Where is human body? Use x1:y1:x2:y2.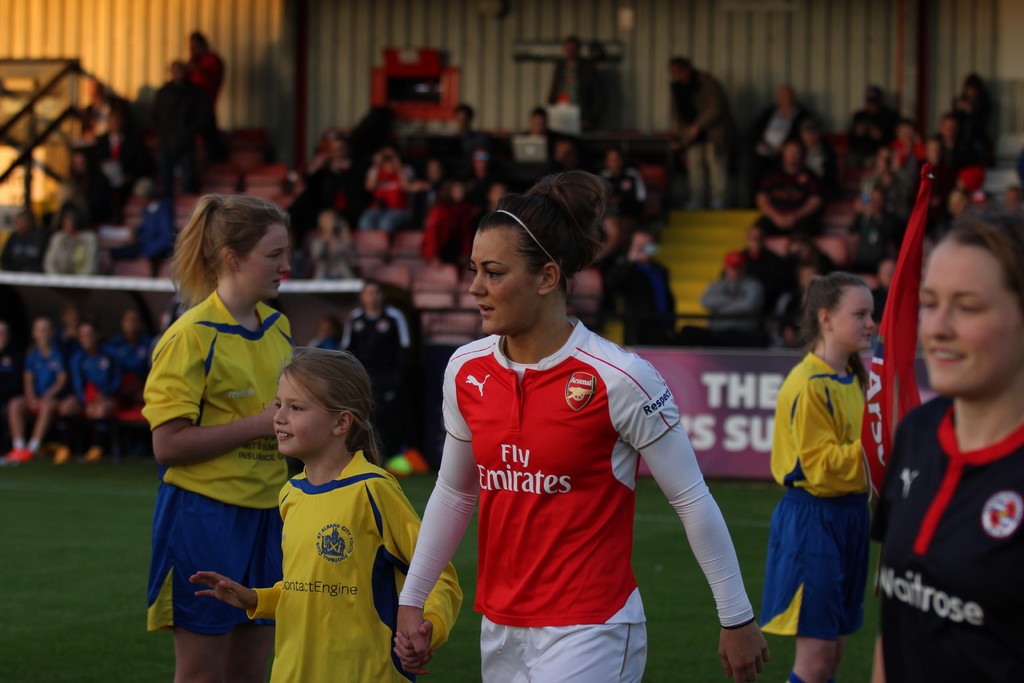
445:106:486:183.
